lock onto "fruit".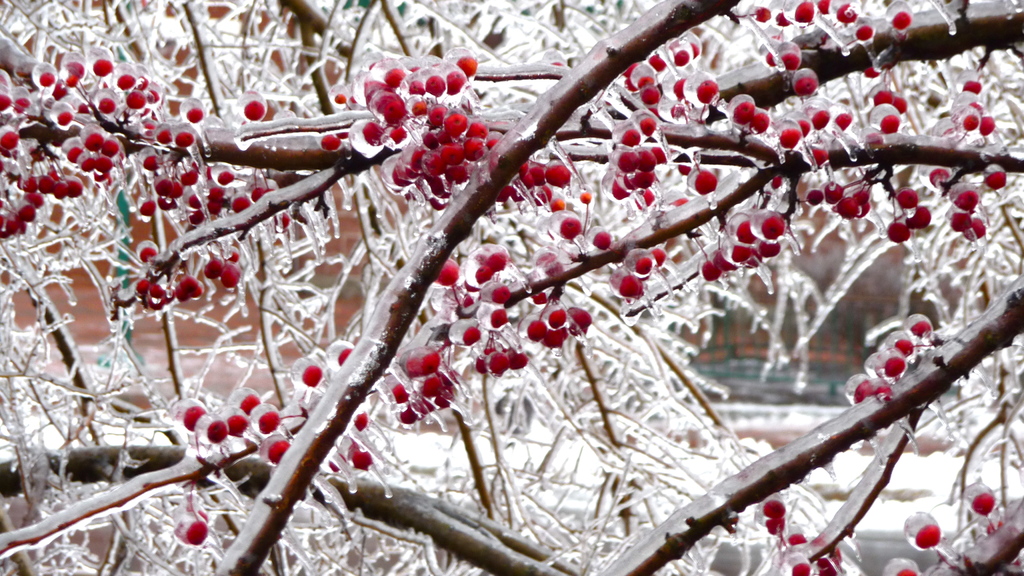
Locked: l=896, t=566, r=918, b=575.
